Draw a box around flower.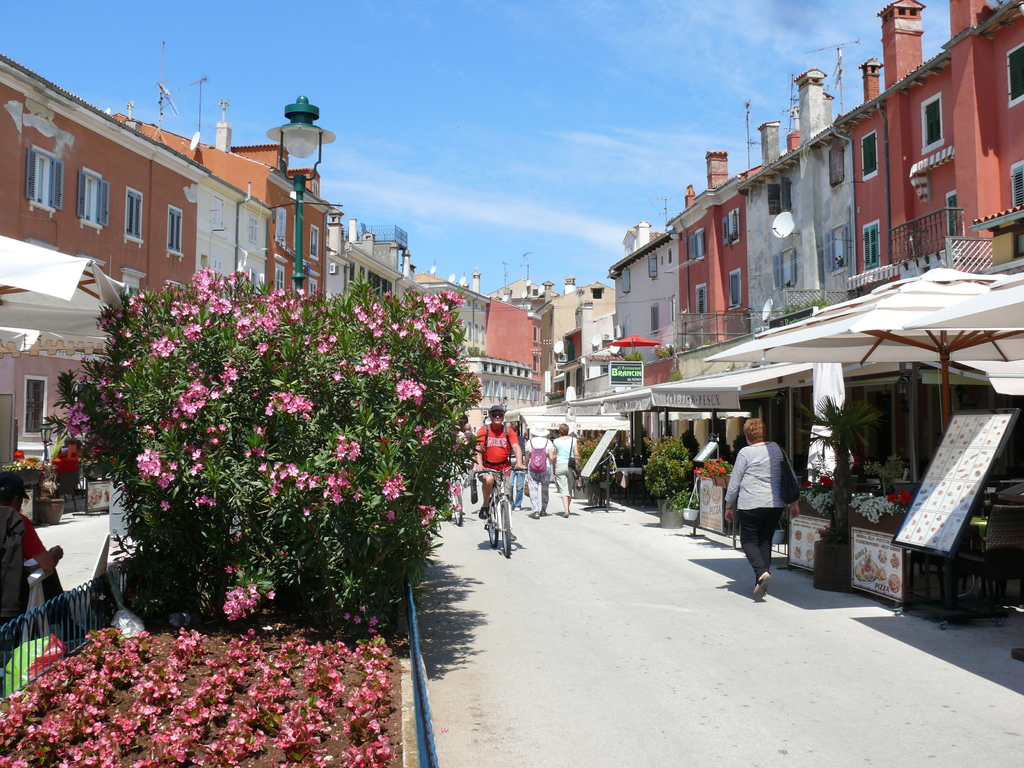
(351, 613, 361, 626).
